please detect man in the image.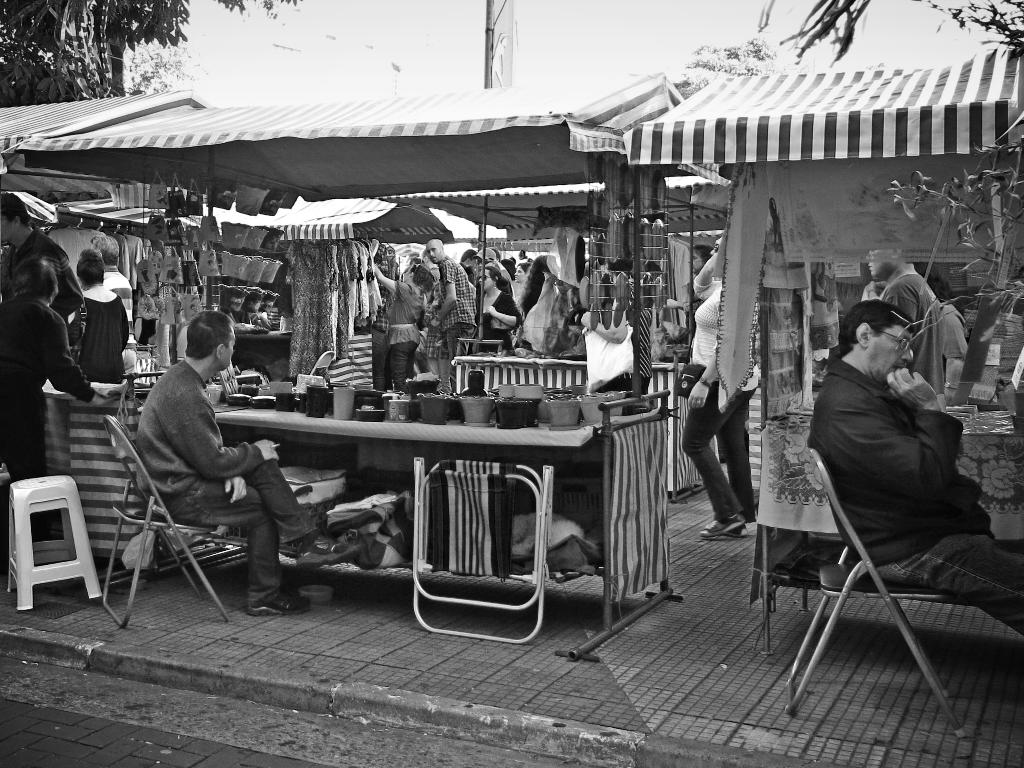
x1=492, y1=248, x2=500, y2=262.
